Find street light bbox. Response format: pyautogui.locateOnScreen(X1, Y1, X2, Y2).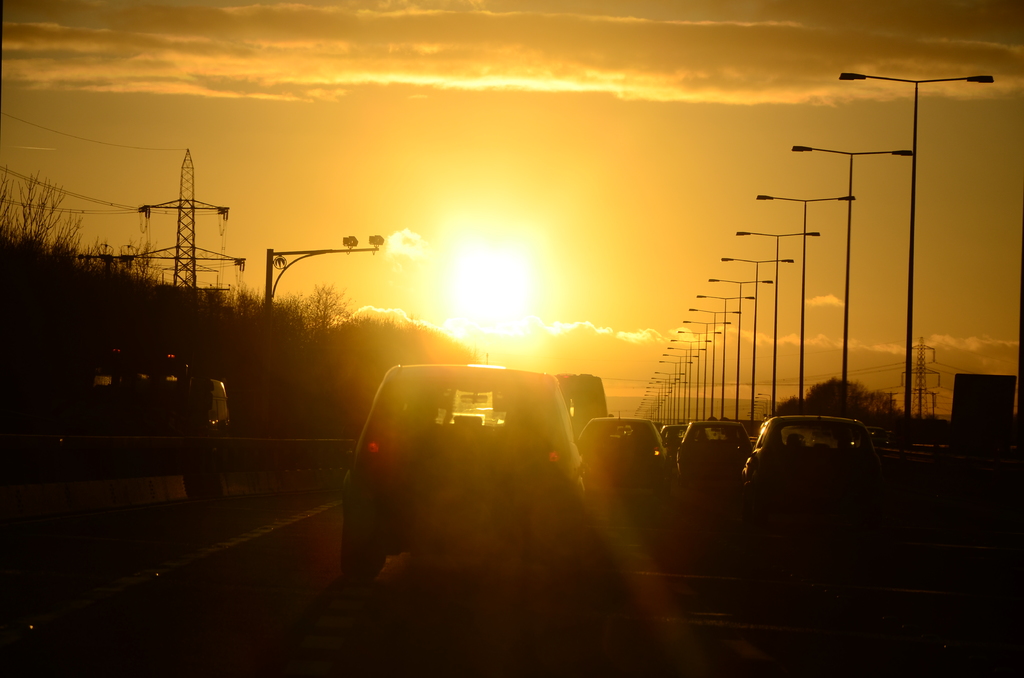
pyautogui.locateOnScreen(703, 270, 770, 430).
